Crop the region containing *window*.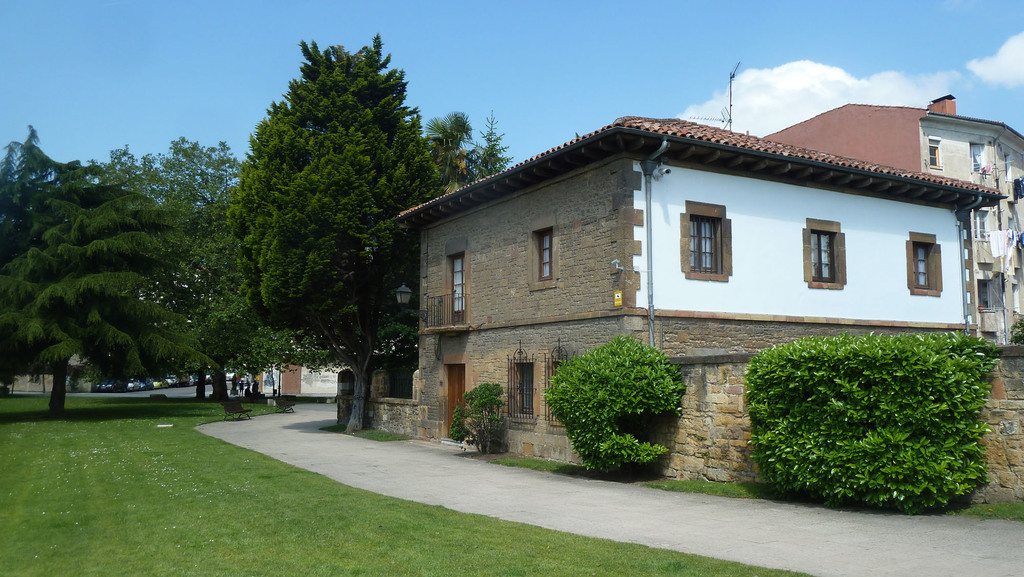
Crop region: 539,231,557,294.
